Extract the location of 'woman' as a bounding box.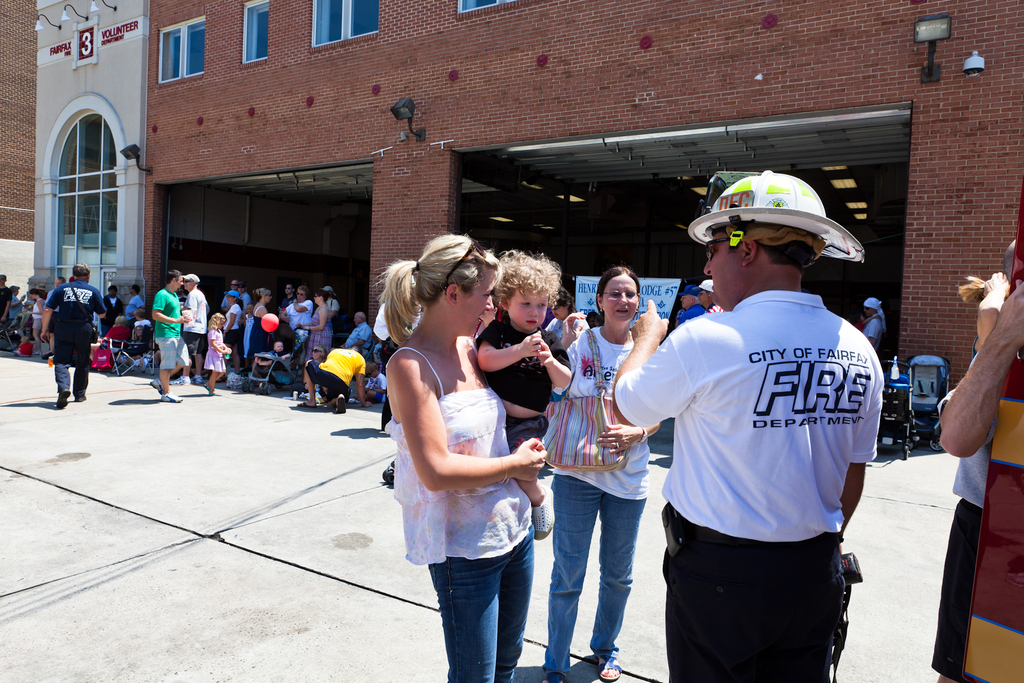
select_region(220, 291, 246, 352).
